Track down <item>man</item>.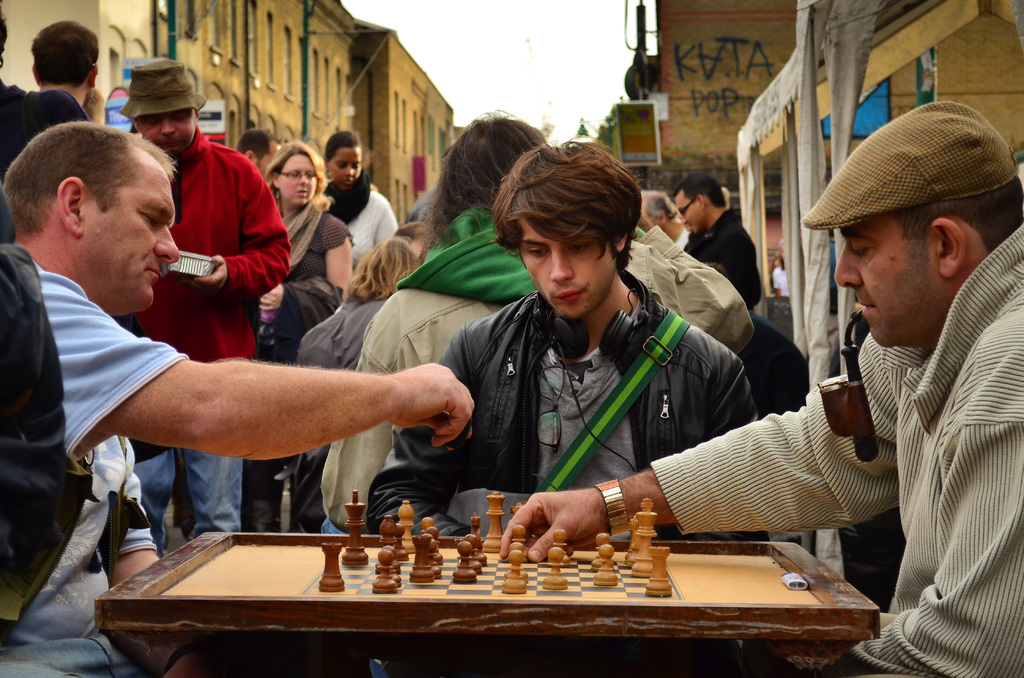
Tracked to (x1=0, y1=9, x2=90, y2=243).
